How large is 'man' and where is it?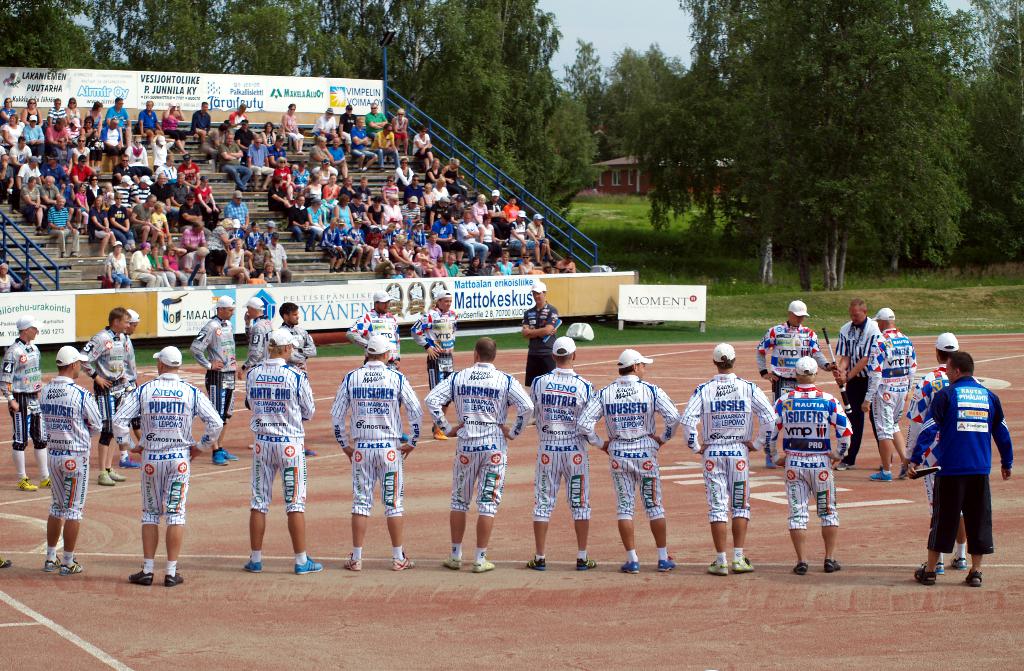
Bounding box: BBox(900, 327, 963, 576).
